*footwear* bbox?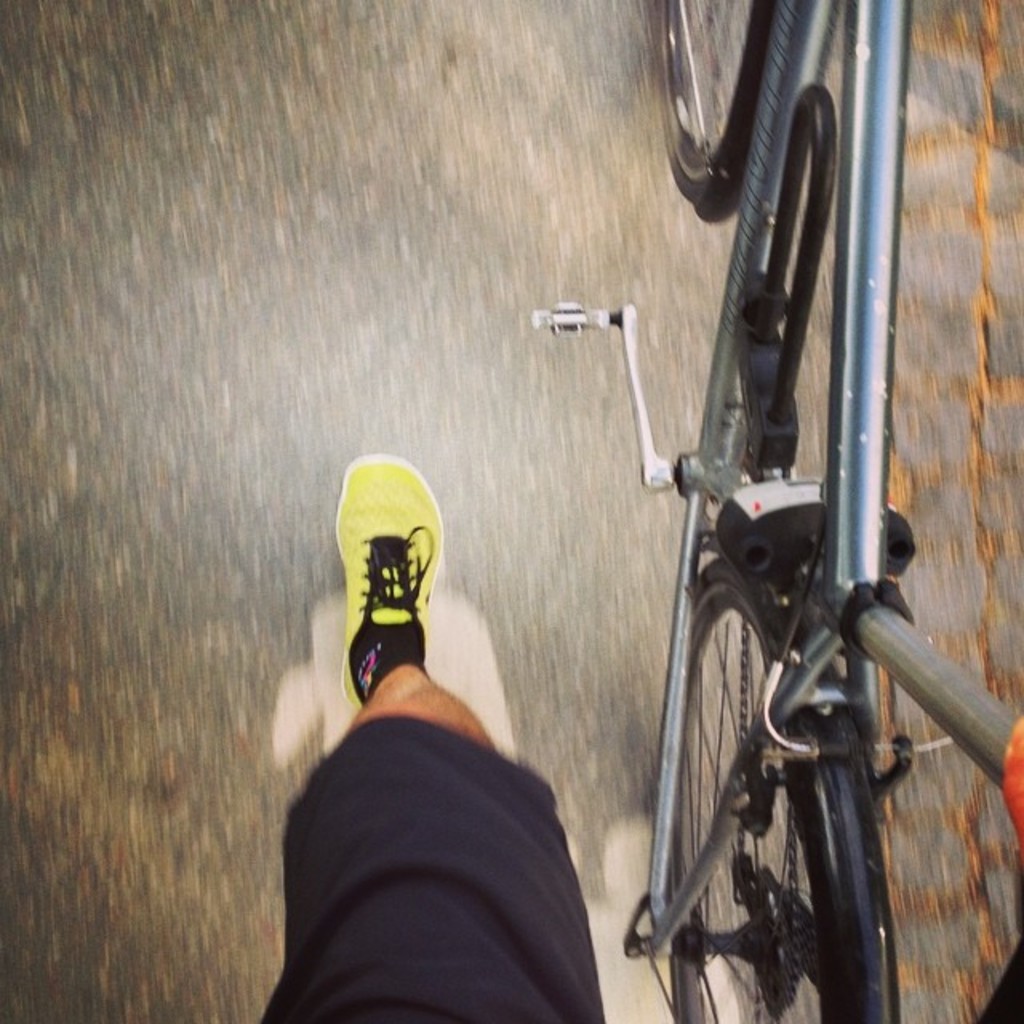
box=[333, 453, 453, 715]
